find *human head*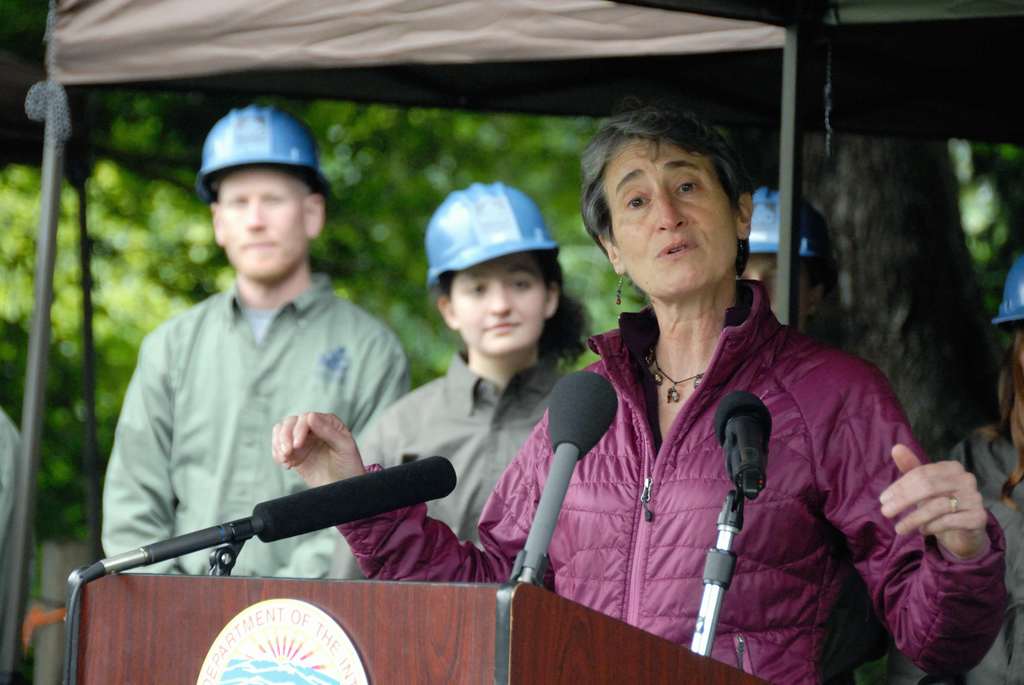
[x1=210, y1=106, x2=324, y2=284]
